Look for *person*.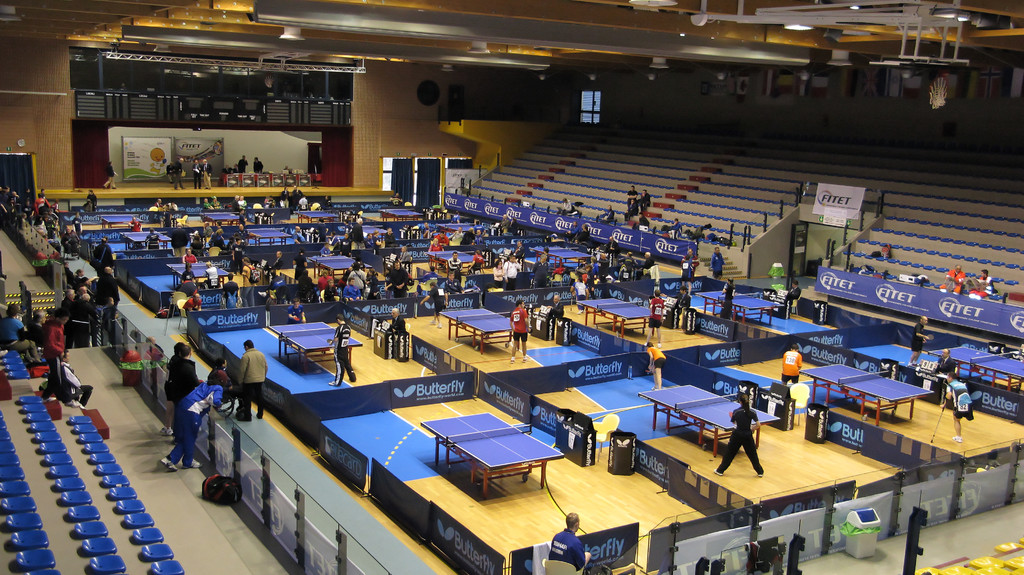
Found: bbox(680, 255, 692, 295).
